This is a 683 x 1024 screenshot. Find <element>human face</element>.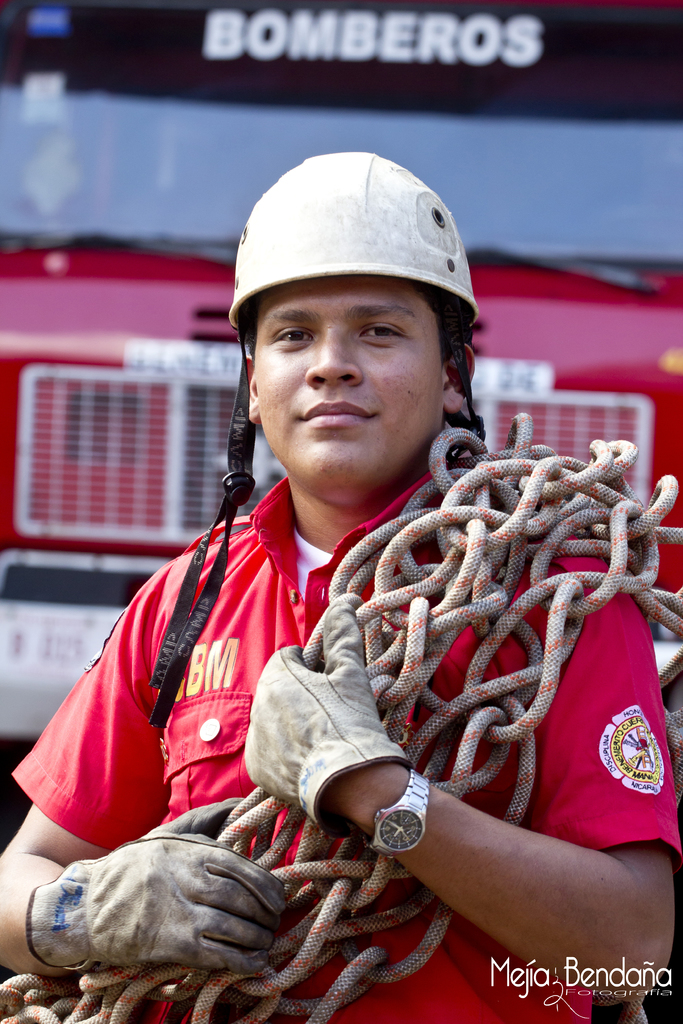
Bounding box: rect(243, 261, 468, 479).
